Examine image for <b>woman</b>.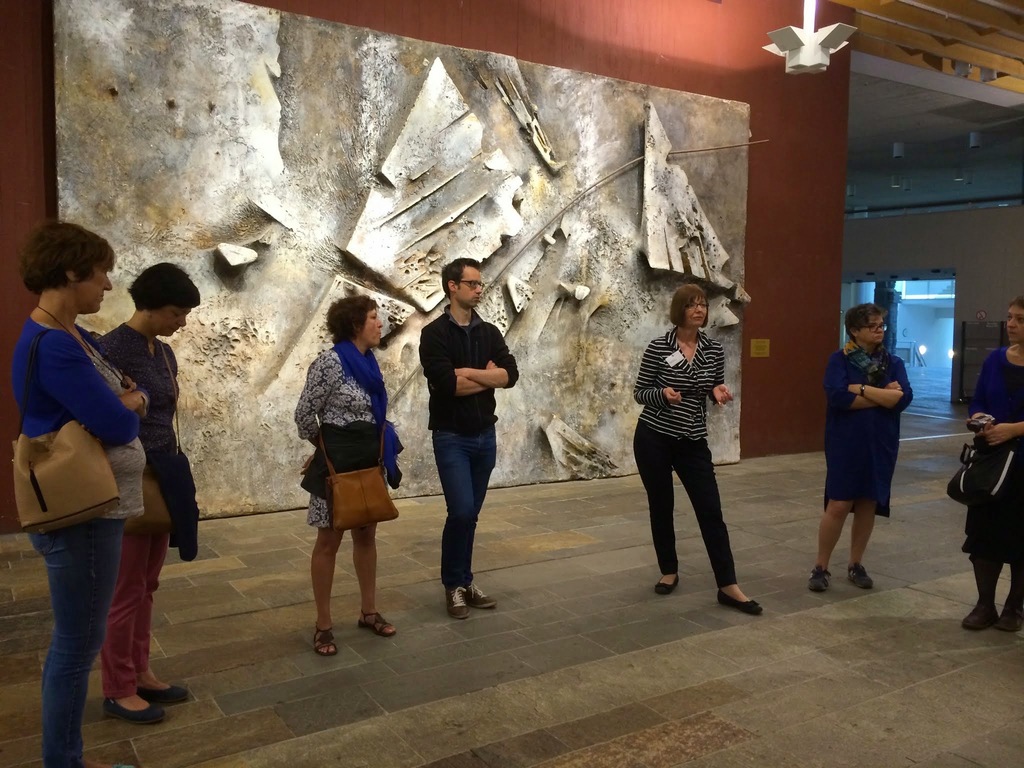
Examination result: bbox=(625, 285, 762, 618).
